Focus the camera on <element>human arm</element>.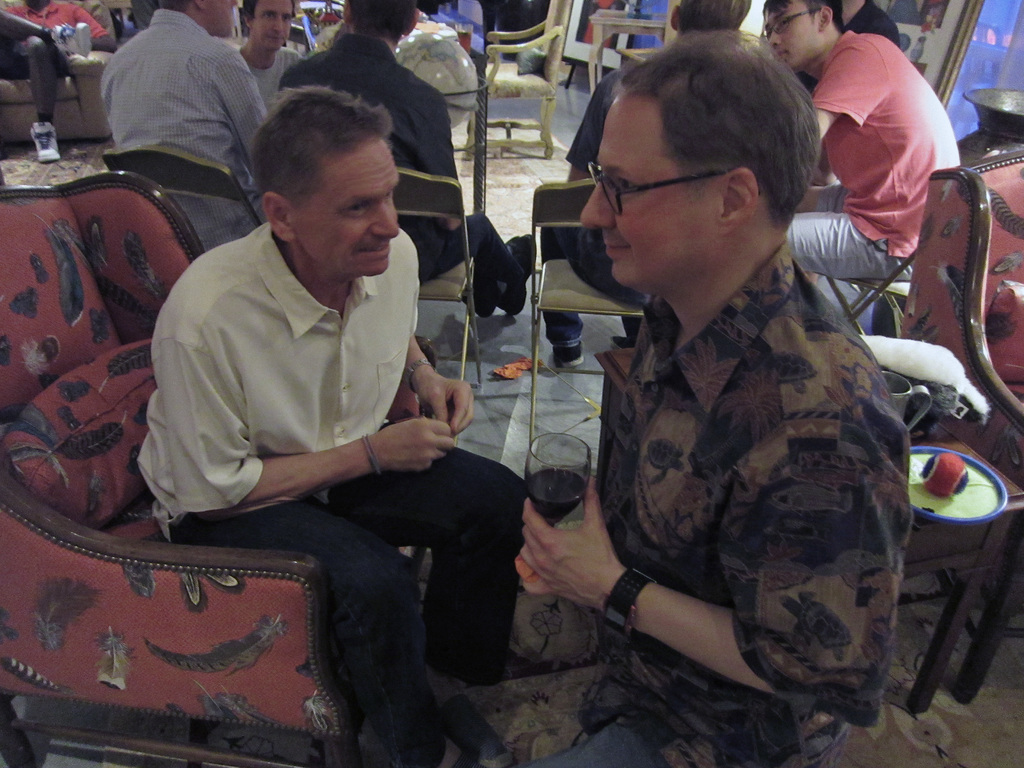
Focus region: bbox(56, 11, 120, 61).
